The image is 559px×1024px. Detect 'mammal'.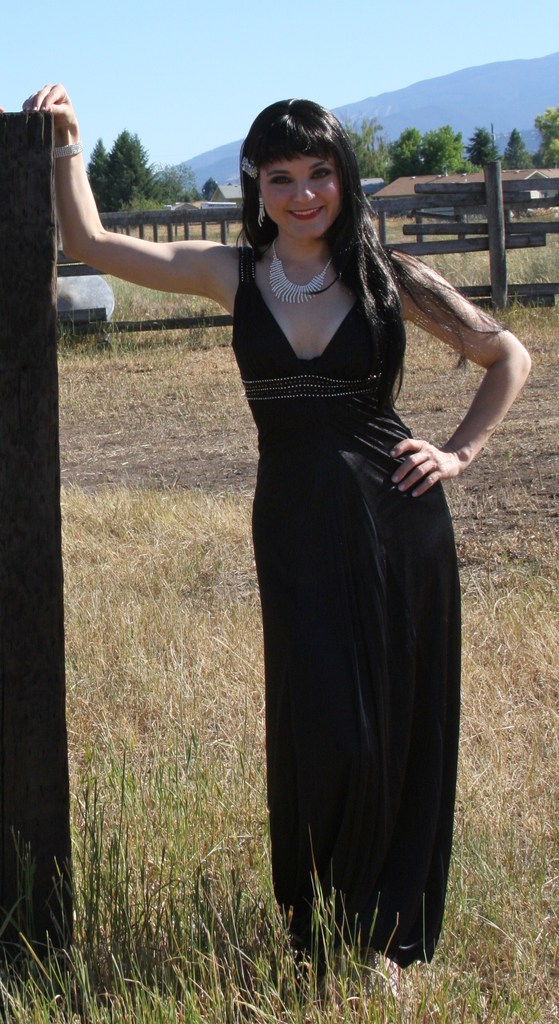
Detection: <region>22, 81, 534, 982</region>.
